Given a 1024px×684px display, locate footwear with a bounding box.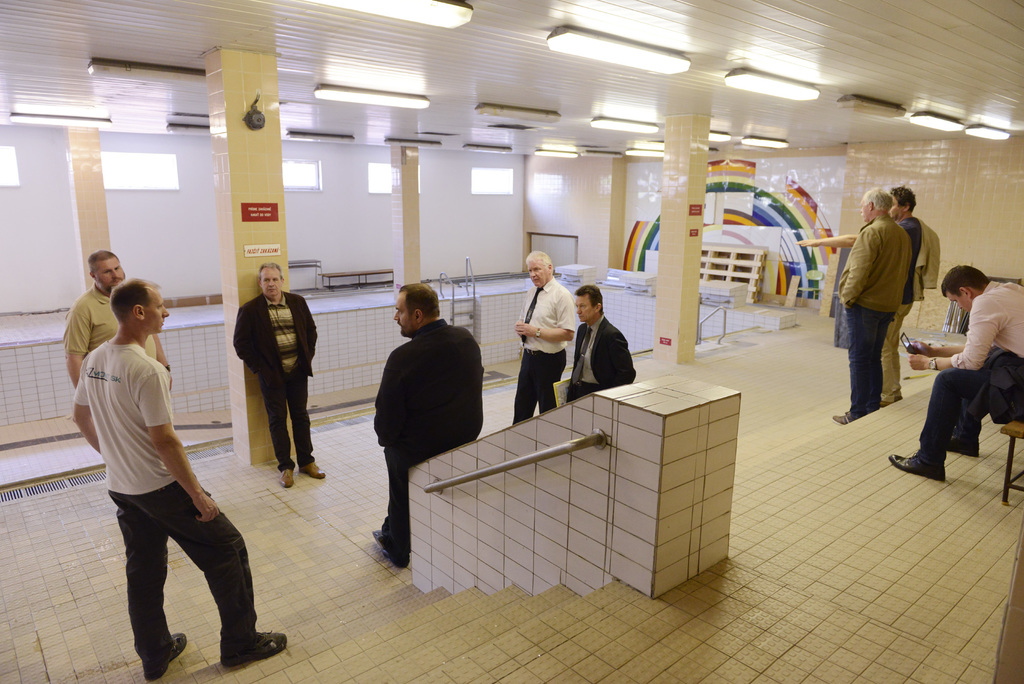
Located: pyautogui.locateOnScreen(886, 456, 942, 478).
